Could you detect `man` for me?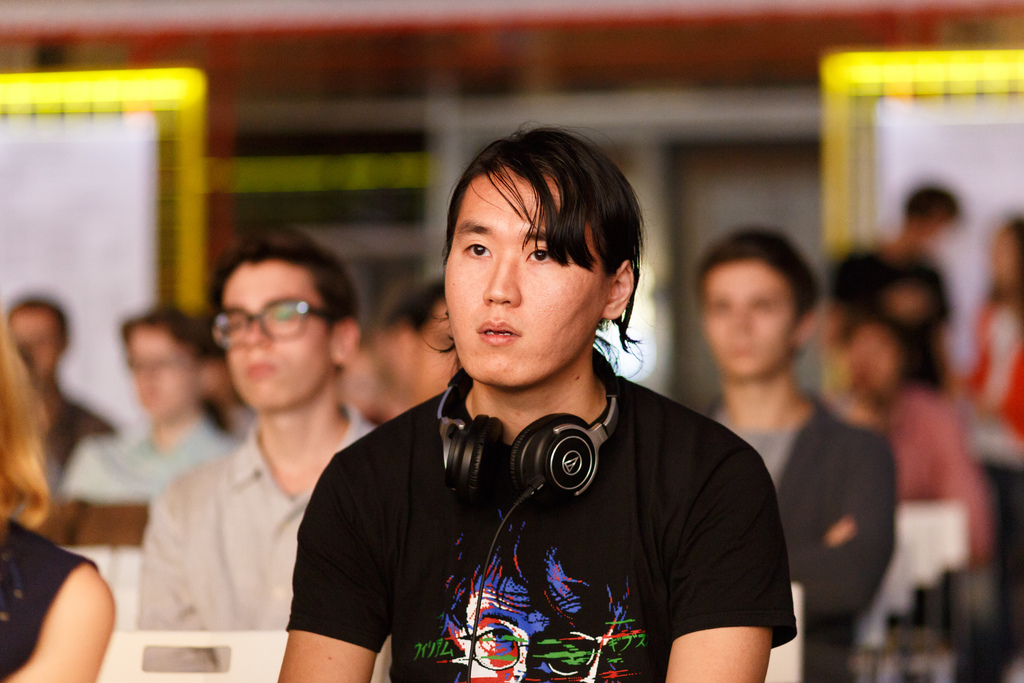
Detection result: <bbox>8, 299, 113, 468</bbox>.
